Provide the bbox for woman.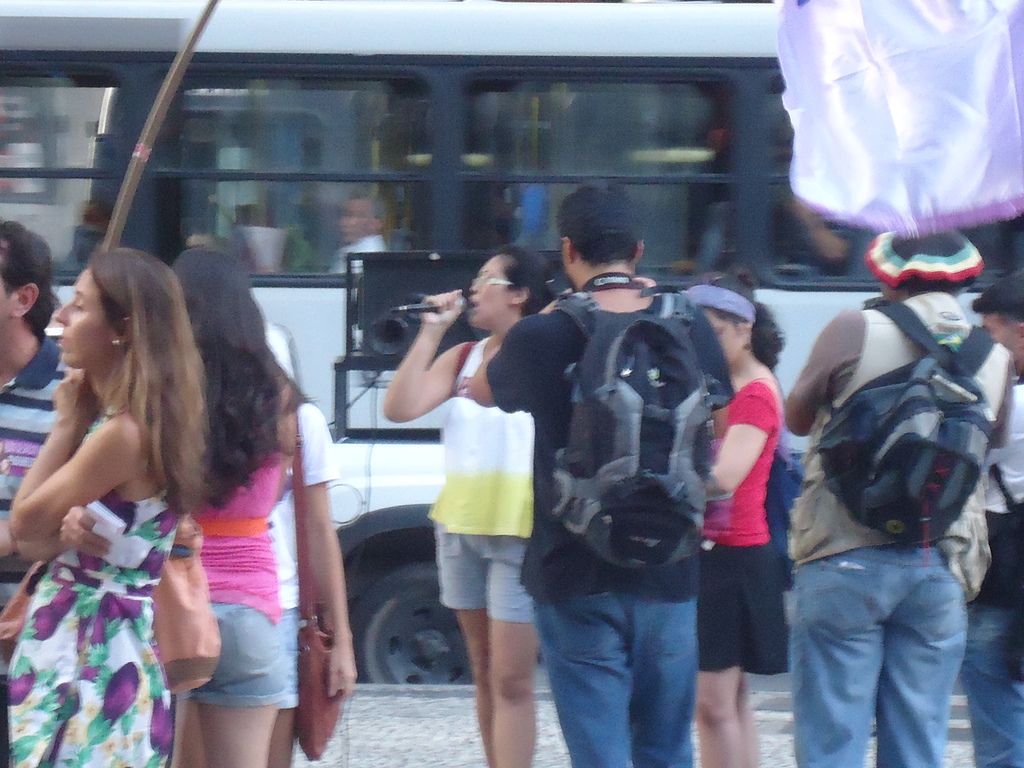
692 266 817 751.
